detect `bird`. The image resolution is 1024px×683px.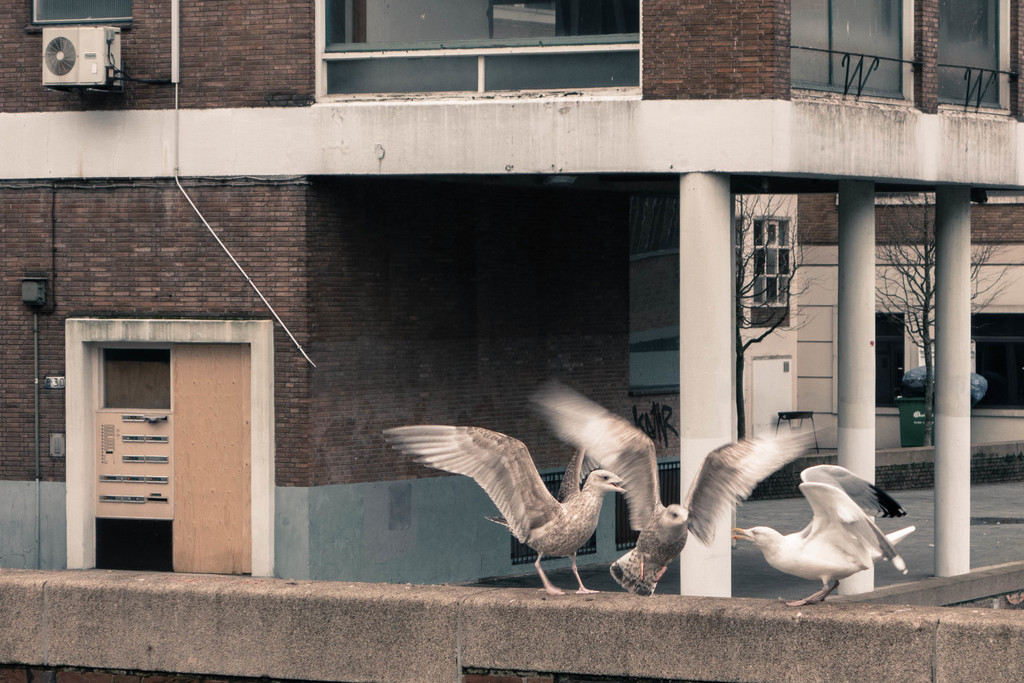
(x1=391, y1=412, x2=639, y2=584).
